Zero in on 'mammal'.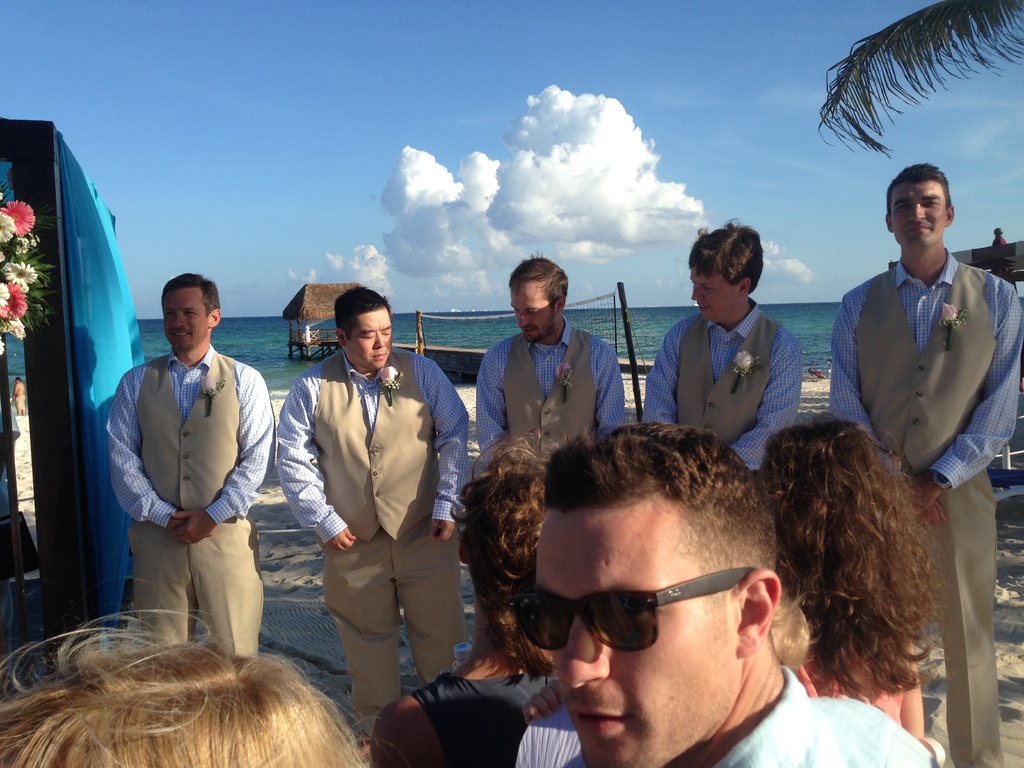
Zeroed in: 0, 581, 407, 767.
